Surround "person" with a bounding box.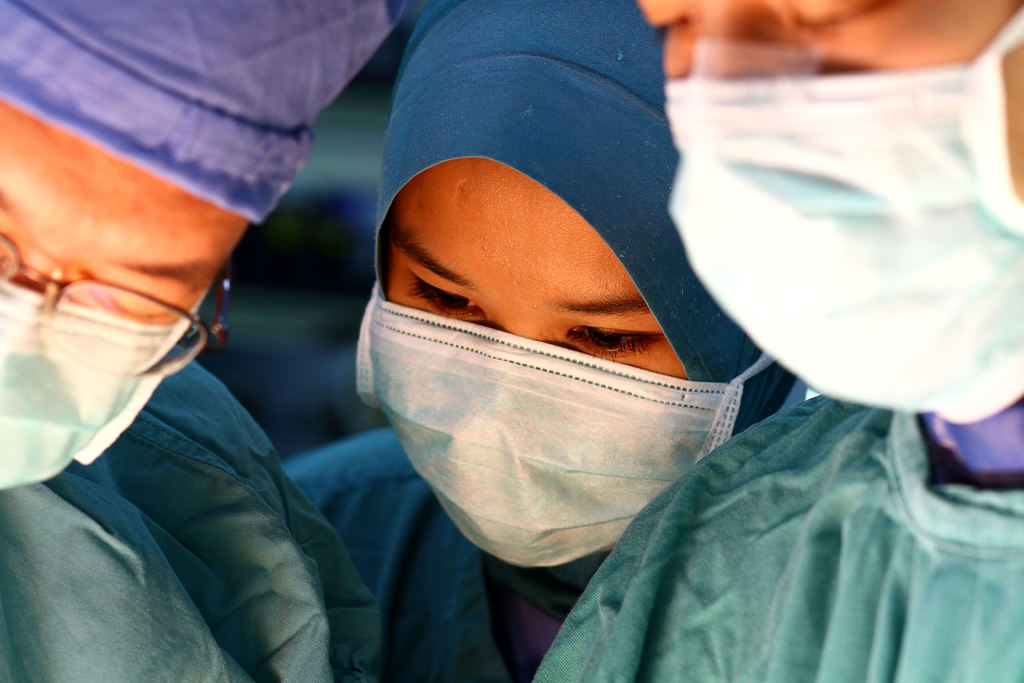
0:0:414:682.
